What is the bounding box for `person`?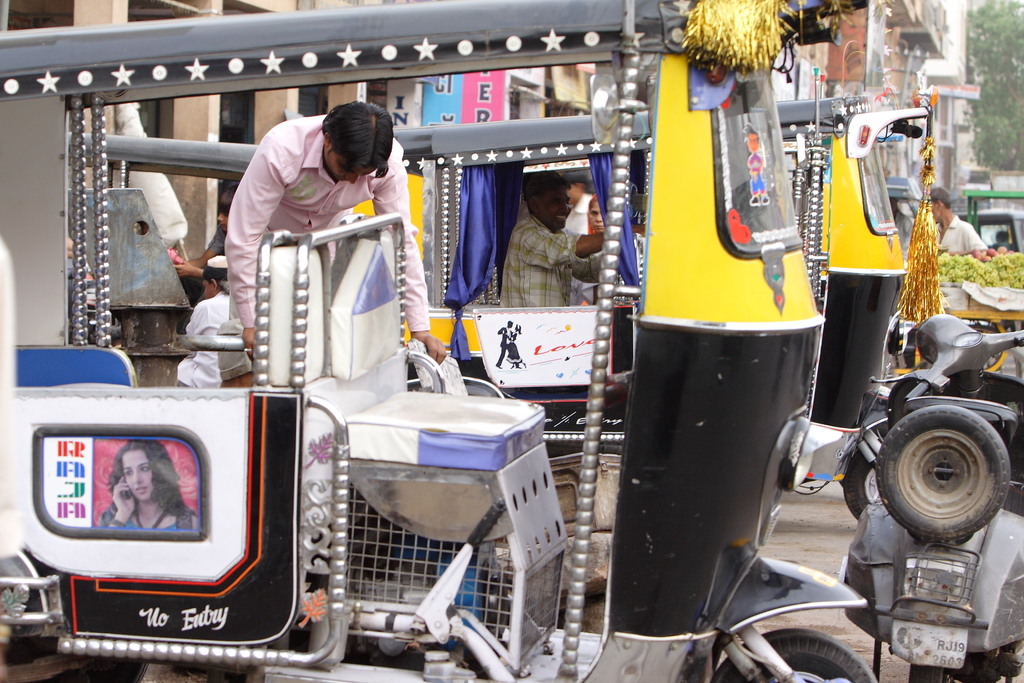
[563, 172, 594, 242].
